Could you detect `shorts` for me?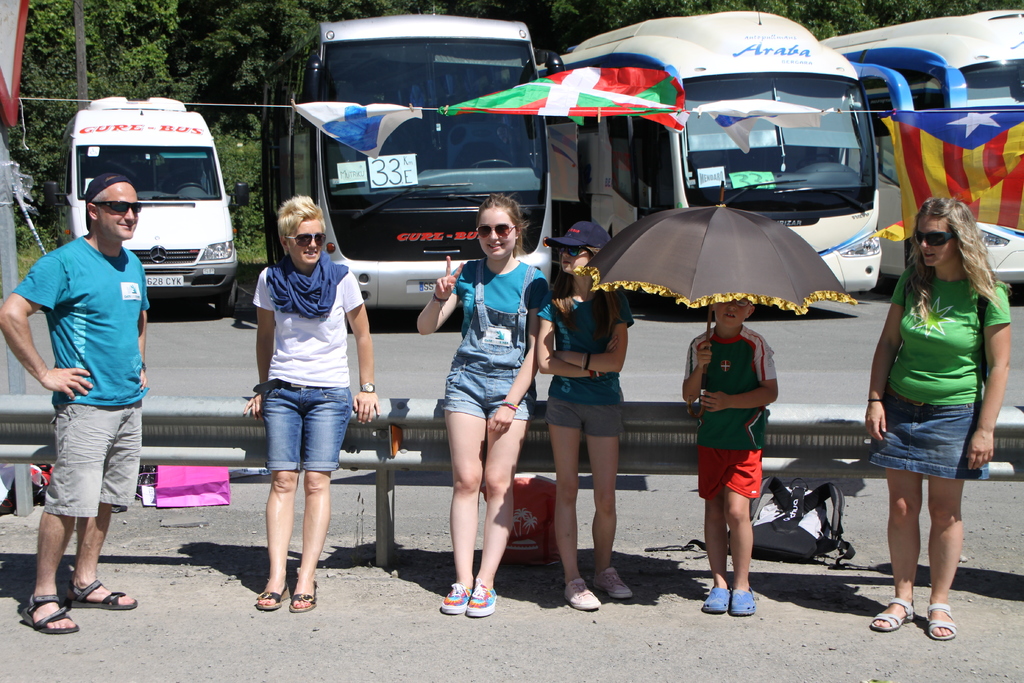
Detection result: 268,379,354,473.
